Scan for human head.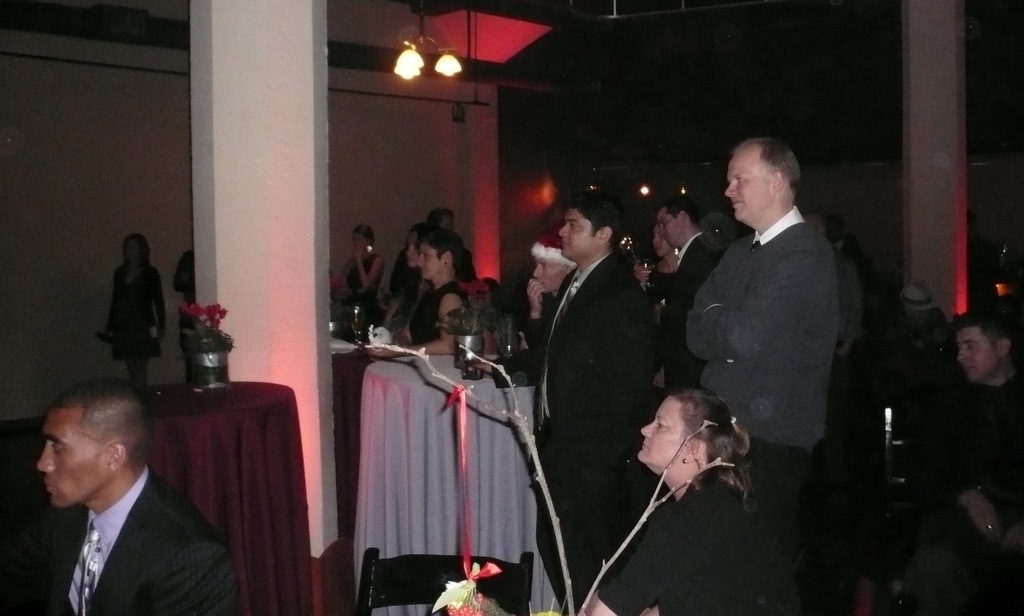
Scan result: rect(350, 223, 378, 250).
